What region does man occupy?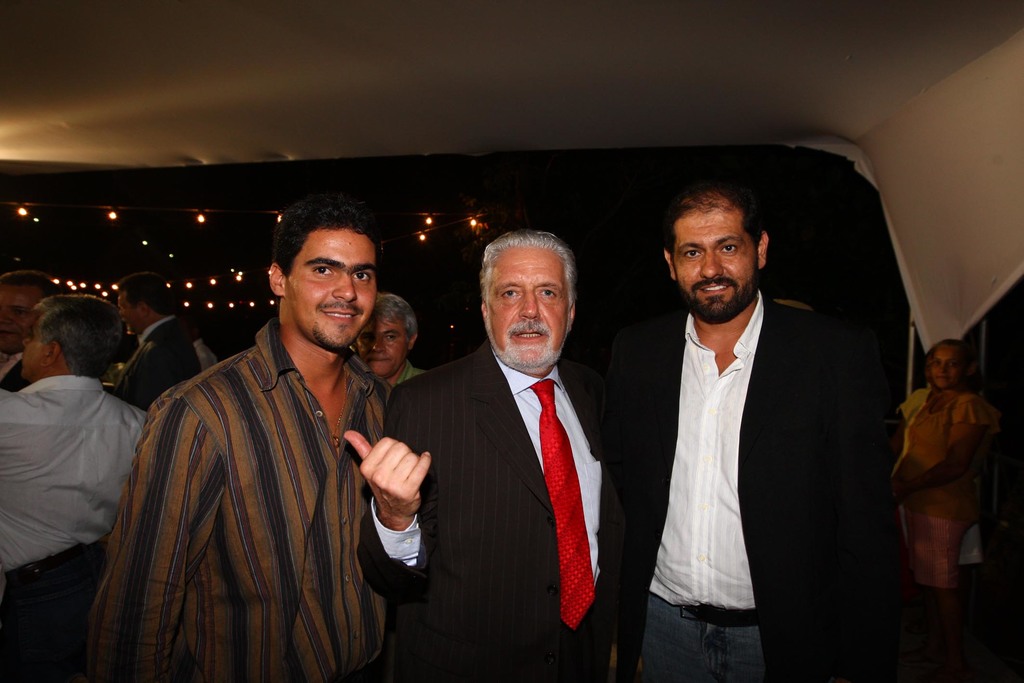
bbox=(114, 268, 196, 414).
